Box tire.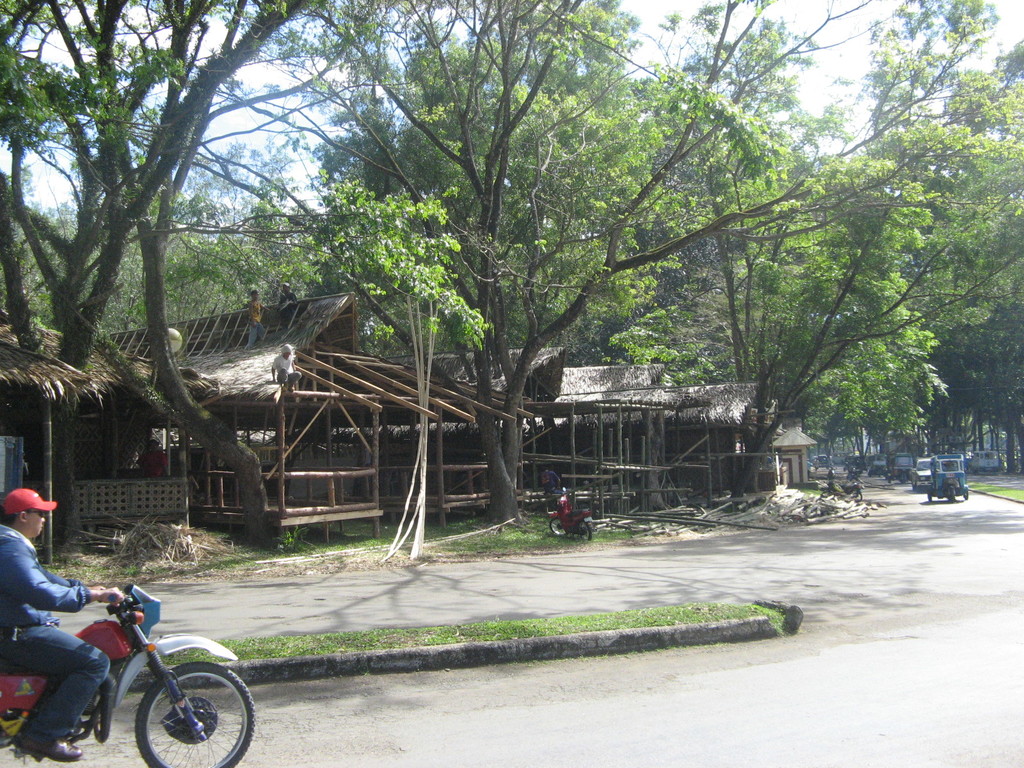
<bbox>961, 491, 968, 500</bbox>.
